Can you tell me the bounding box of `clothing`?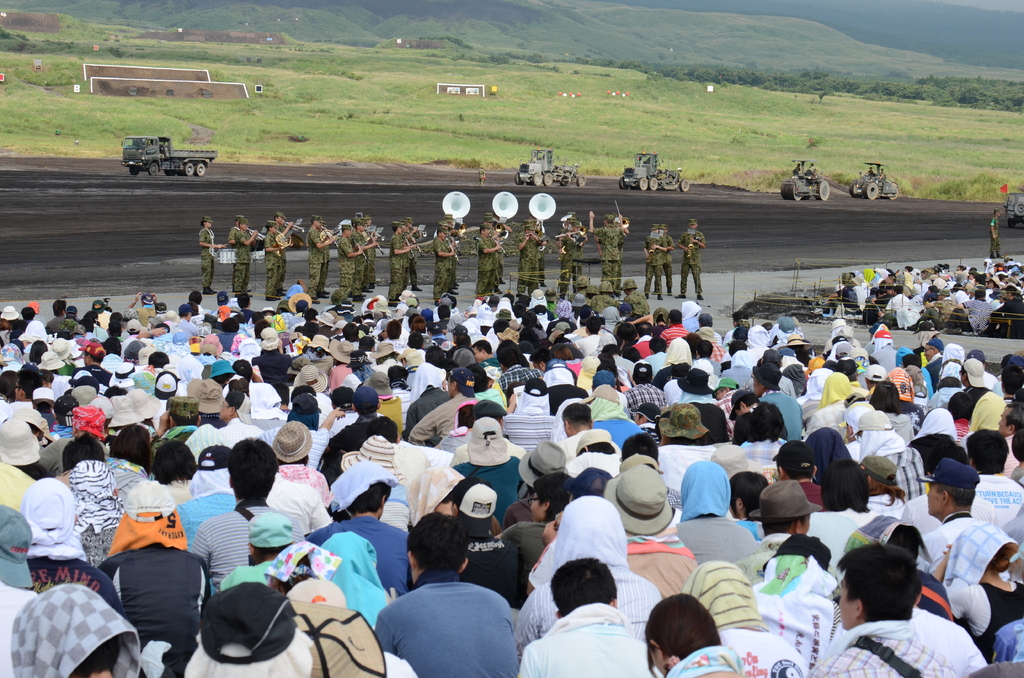
box=[903, 601, 991, 677].
